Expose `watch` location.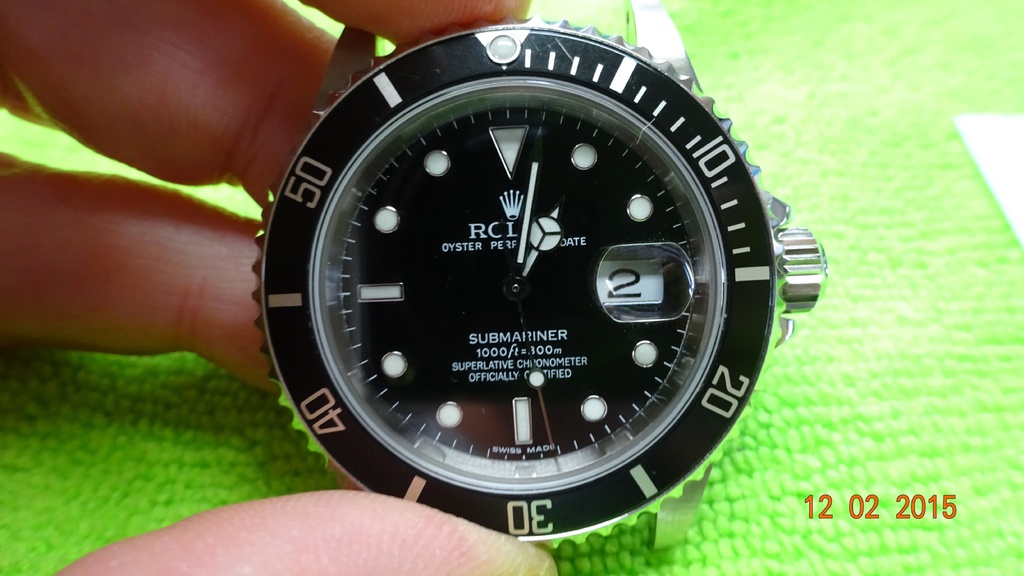
Exposed at <region>255, 0, 827, 549</region>.
